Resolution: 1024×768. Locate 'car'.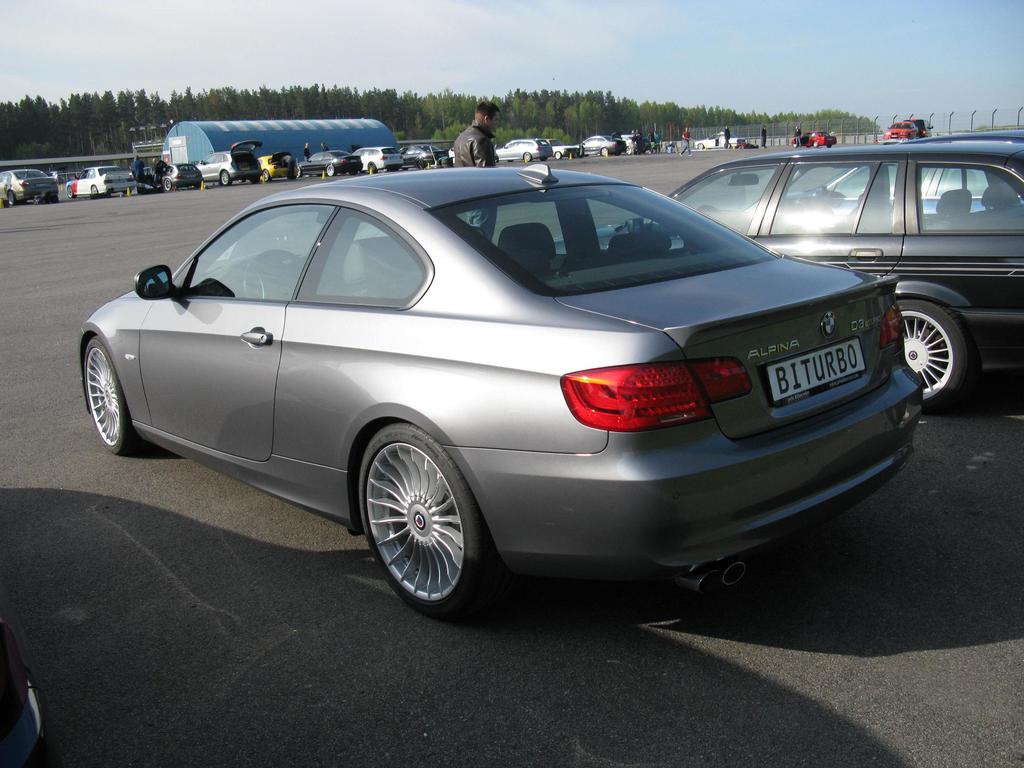
[left=0, top=166, right=55, bottom=205].
